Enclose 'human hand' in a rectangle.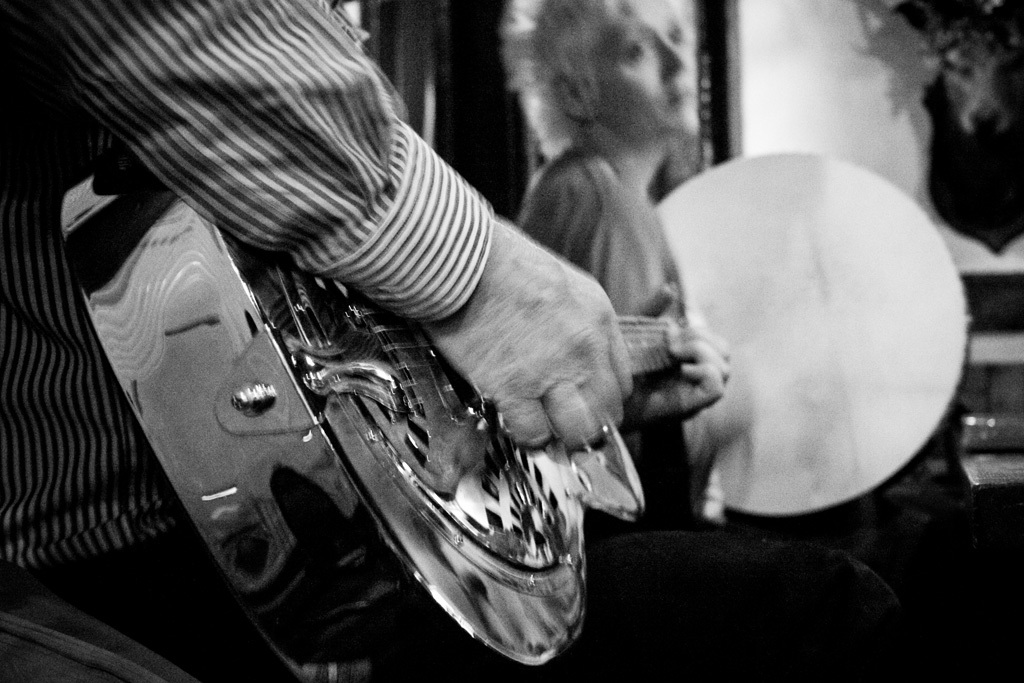
[382, 207, 676, 493].
